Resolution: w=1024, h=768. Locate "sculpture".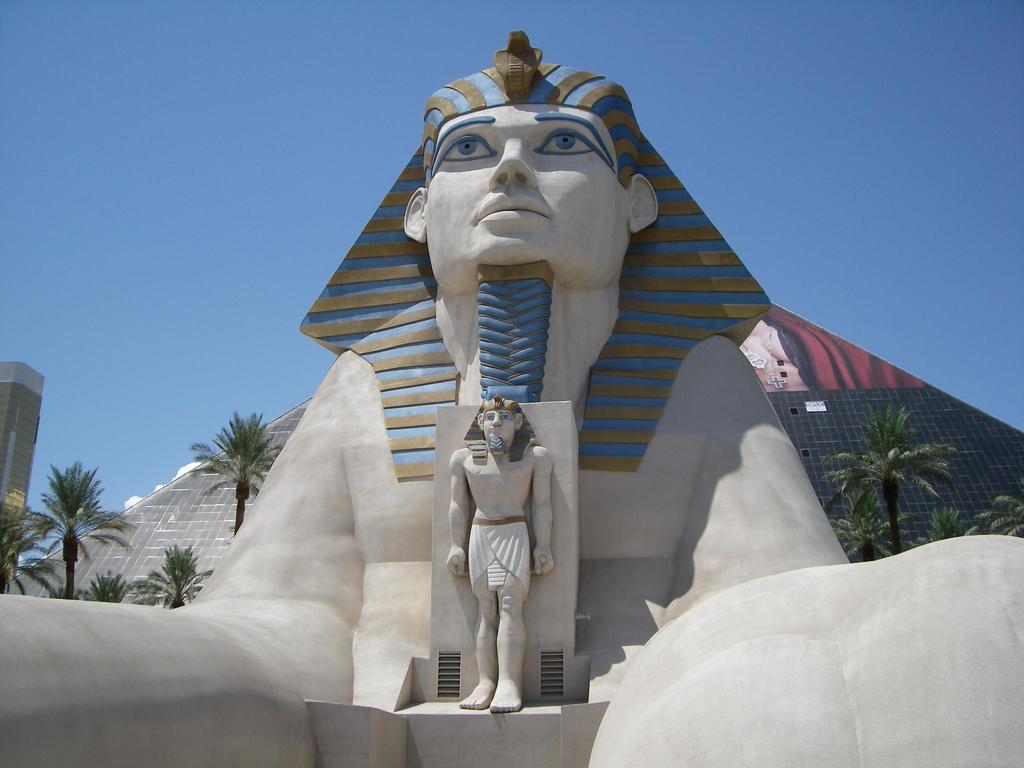
<region>444, 396, 559, 713</region>.
